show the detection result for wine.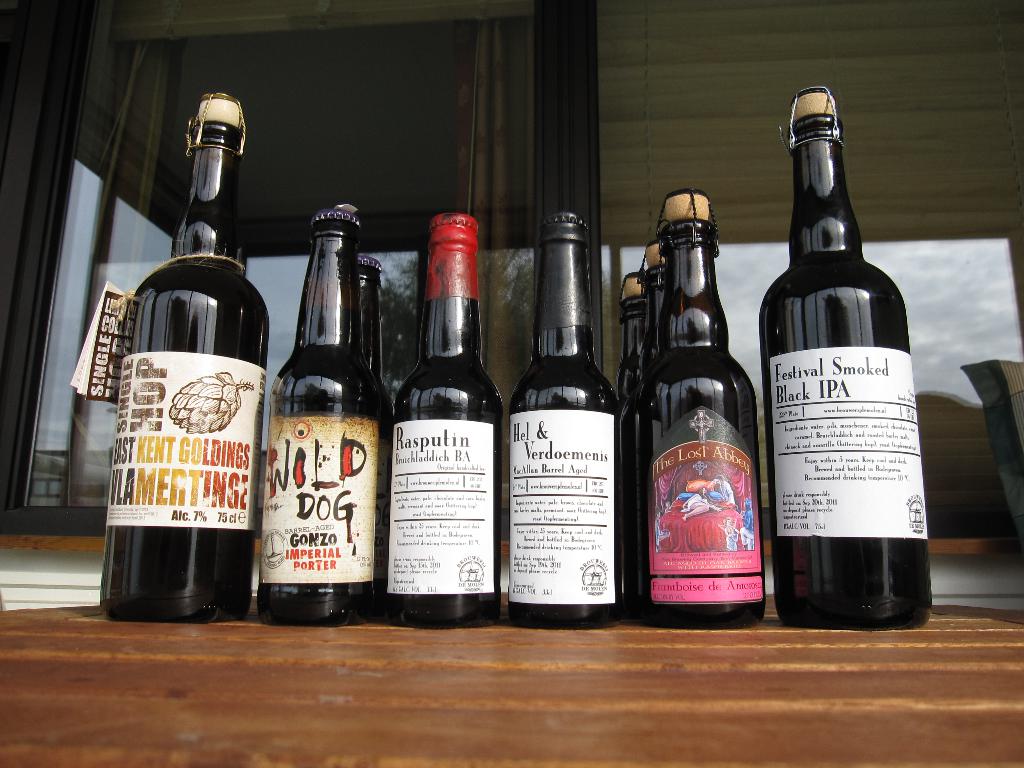
(625,184,765,632).
